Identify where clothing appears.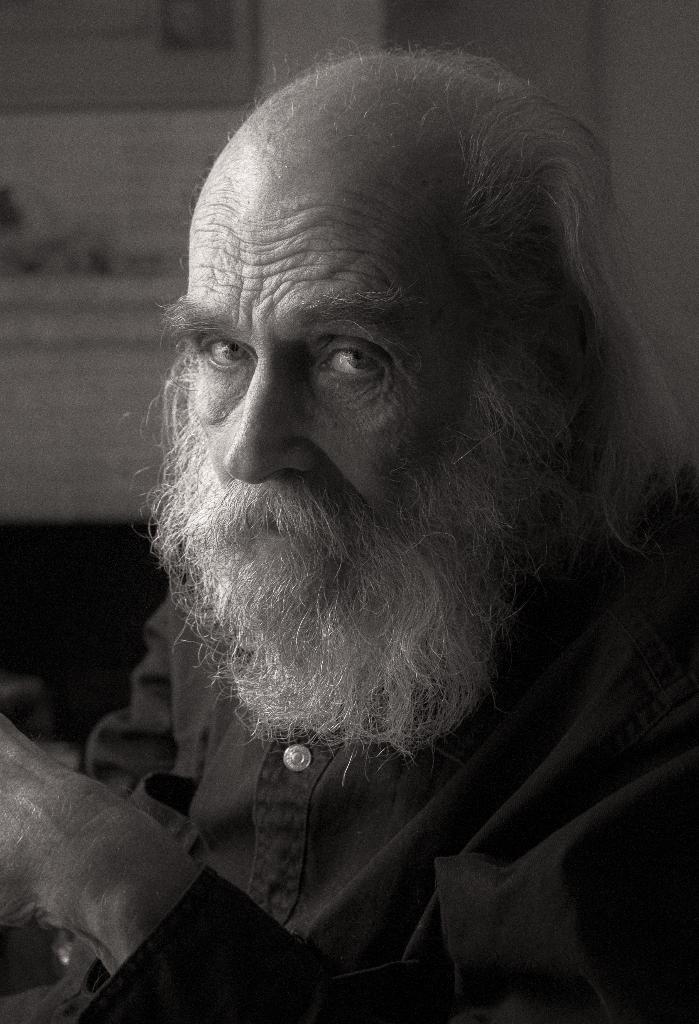
Appears at pyautogui.locateOnScreen(6, 579, 696, 1023).
